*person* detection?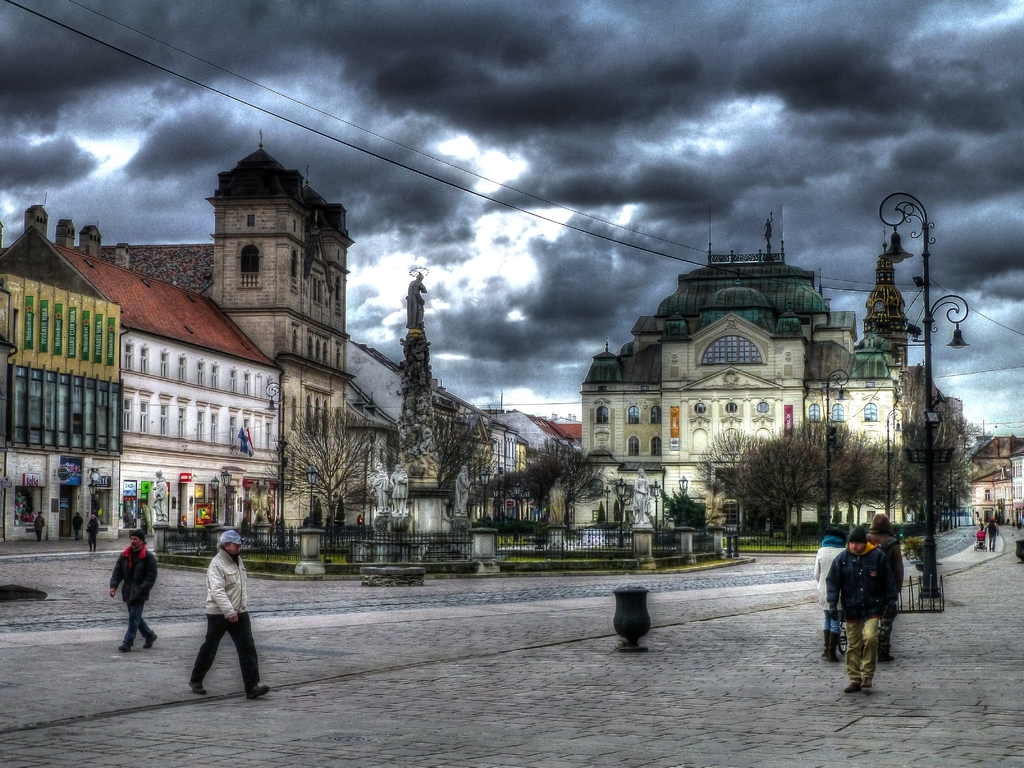
detection(84, 514, 100, 549)
